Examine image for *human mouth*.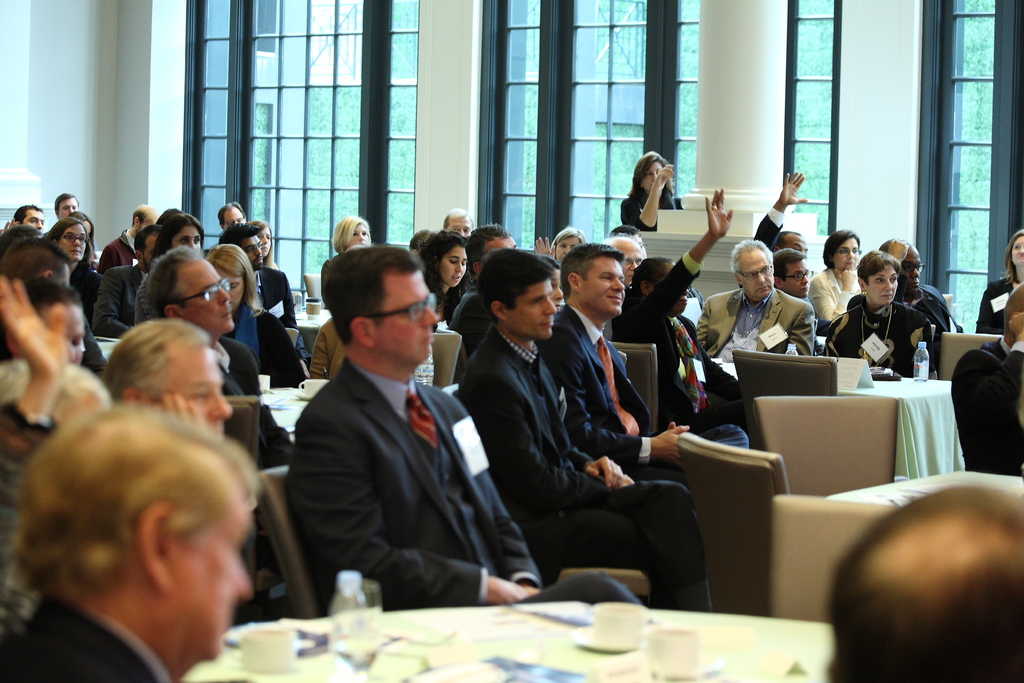
Examination result: select_region(256, 258, 262, 263).
